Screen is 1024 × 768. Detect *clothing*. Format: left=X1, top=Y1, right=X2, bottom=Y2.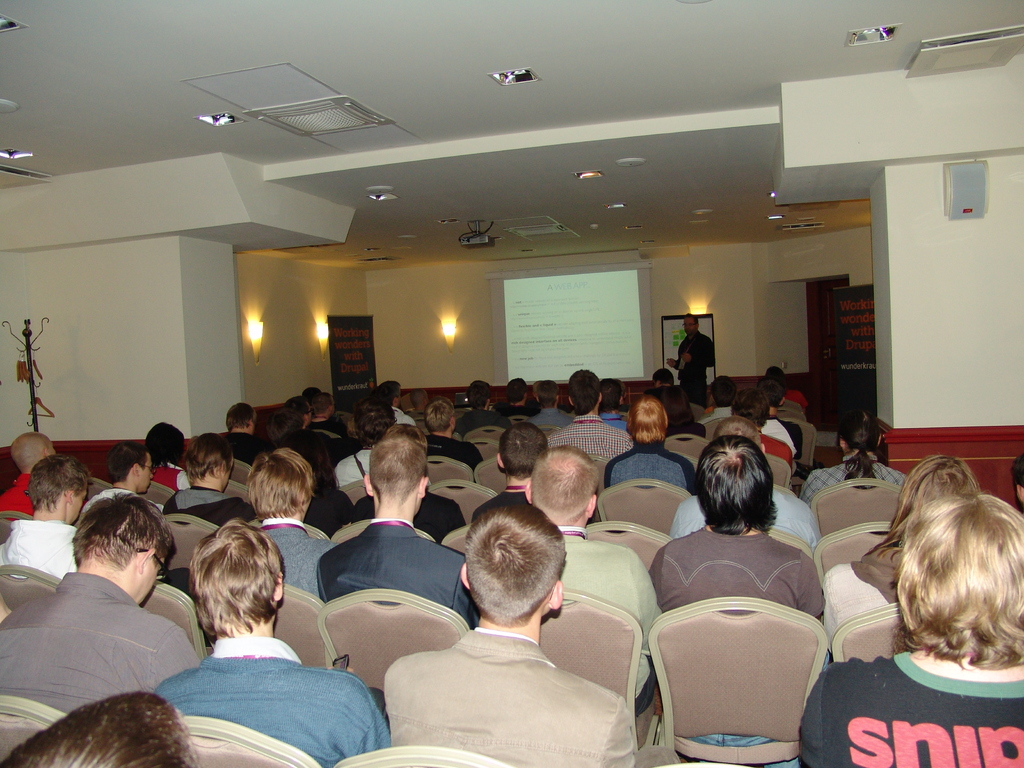
left=797, top=457, right=906, bottom=513.
